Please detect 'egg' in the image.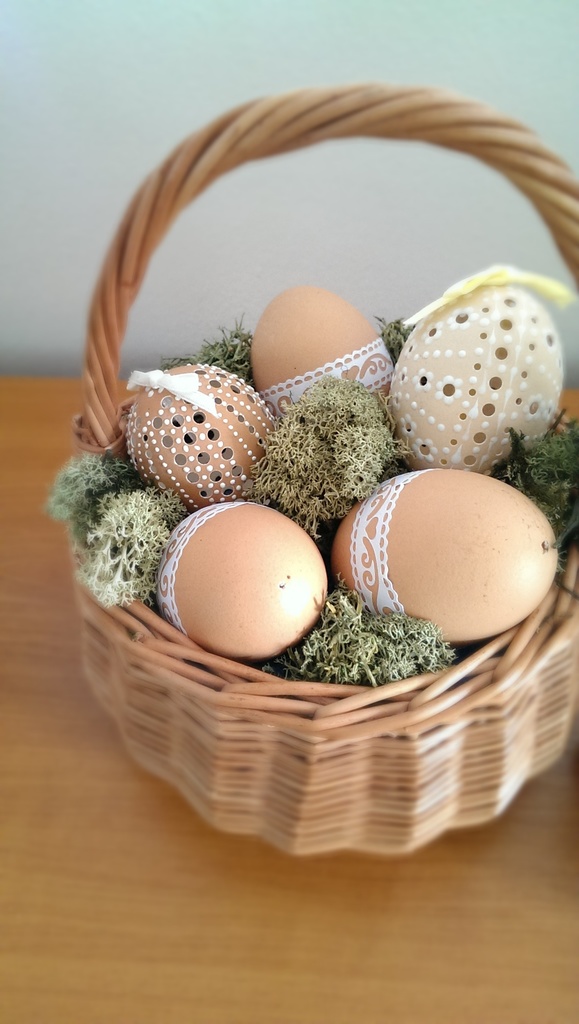
select_region(156, 502, 325, 662).
